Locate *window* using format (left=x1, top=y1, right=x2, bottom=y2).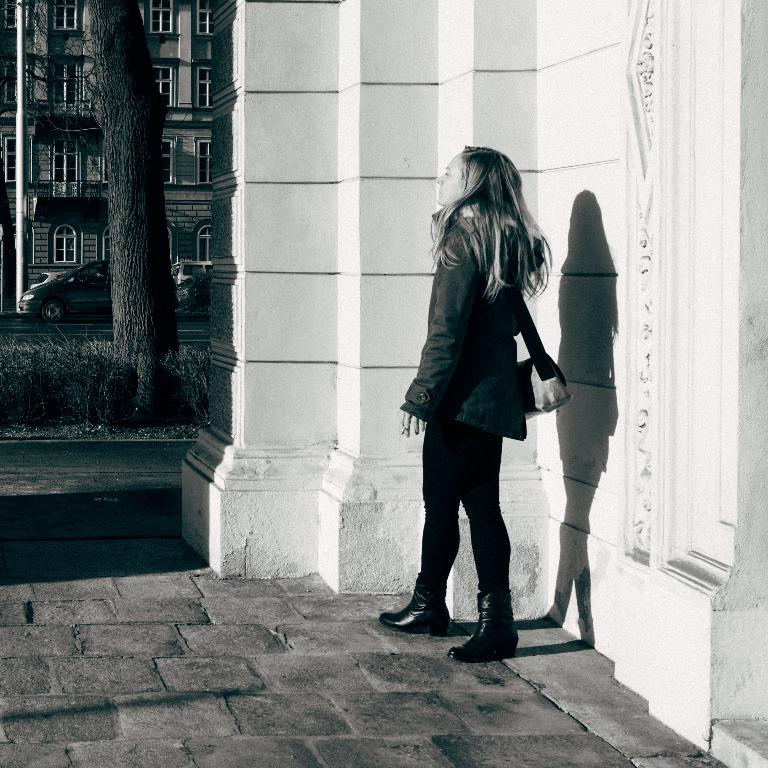
(left=0, top=60, right=16, bottom=109).
